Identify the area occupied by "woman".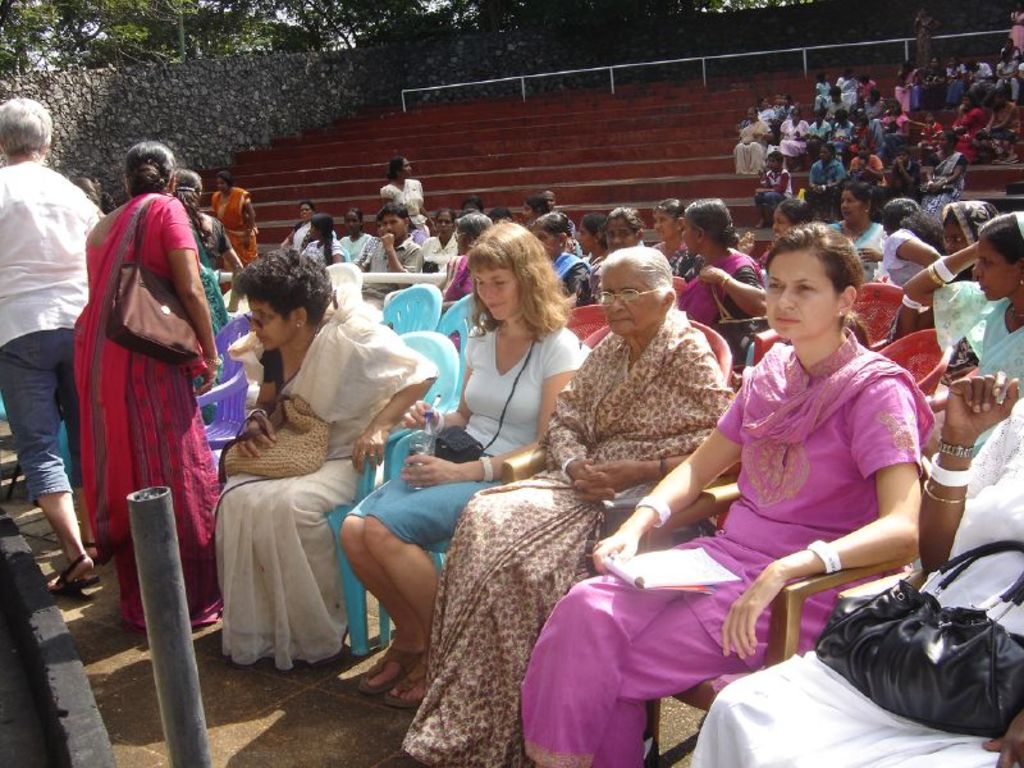
Area: bbox=[279, 200, 316, 253].
